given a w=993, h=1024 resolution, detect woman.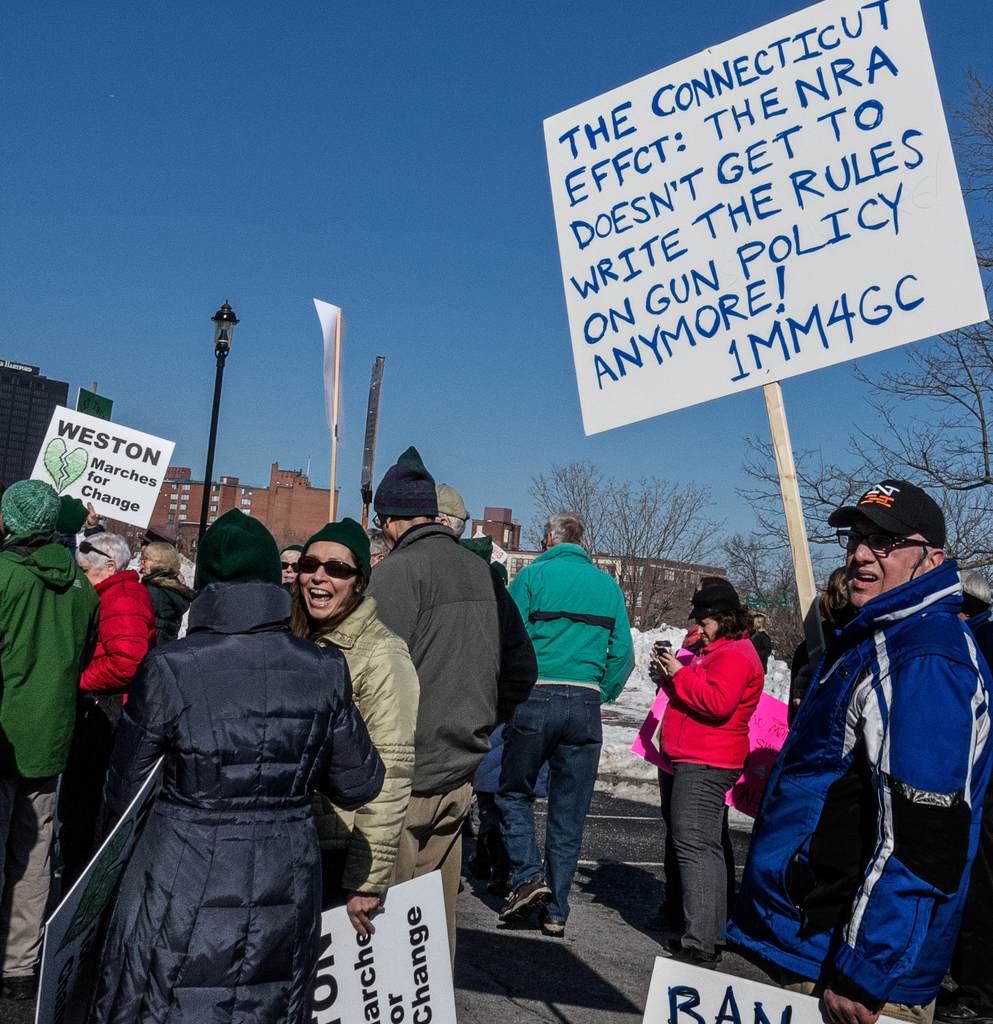
(left=290, top=526, right=419, bottom=934).
